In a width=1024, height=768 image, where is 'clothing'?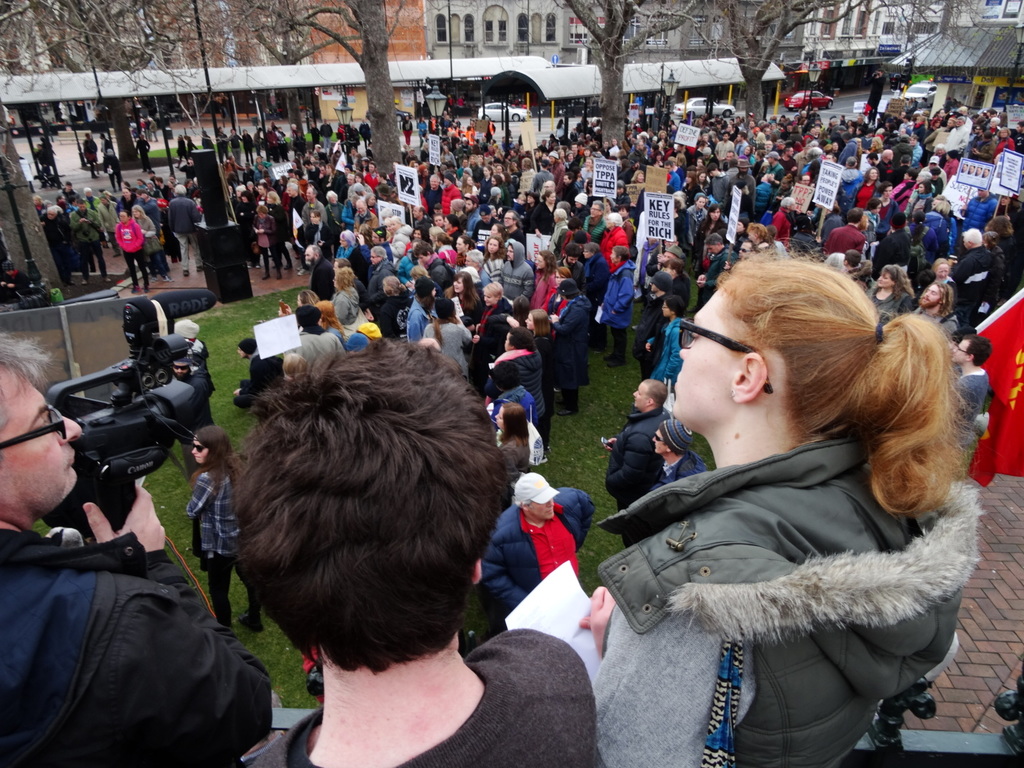
crop(671, 169, 680, 200).
